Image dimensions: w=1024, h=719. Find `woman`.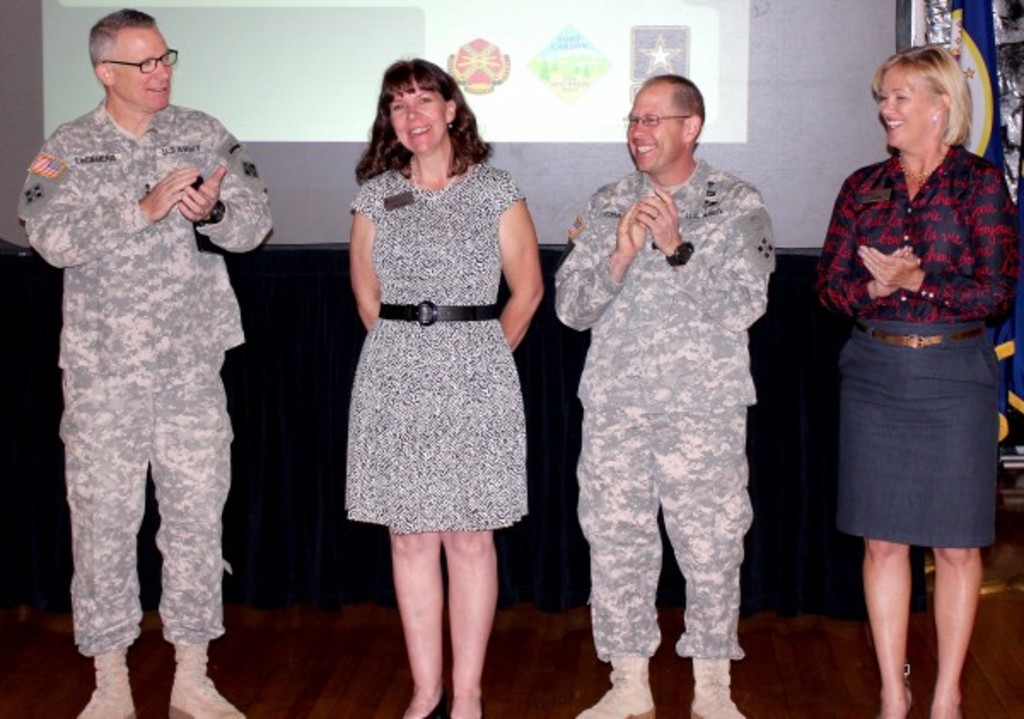
box=[316, 65, 558, 664].
